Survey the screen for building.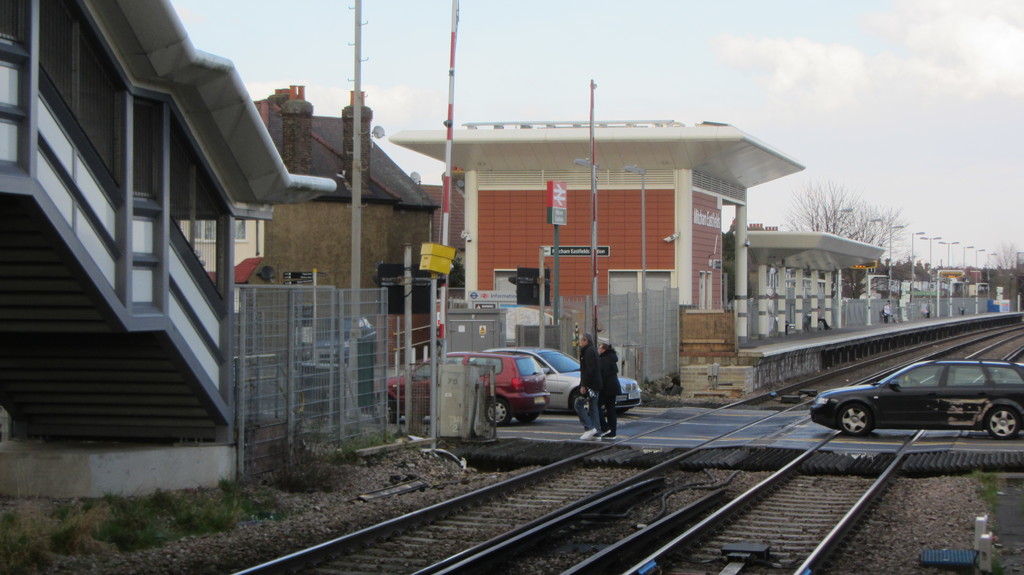
Survey found: pyautogui.locateOnScreen(420, 67, 782, 484).
